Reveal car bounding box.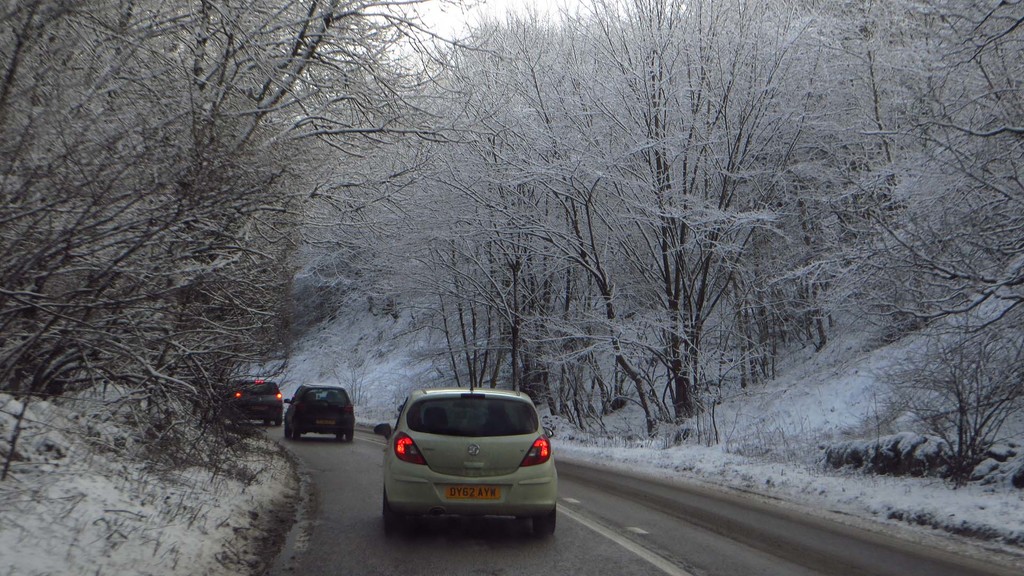
Revealed: [x1=279, y1=382, x2=360, y2=440].
